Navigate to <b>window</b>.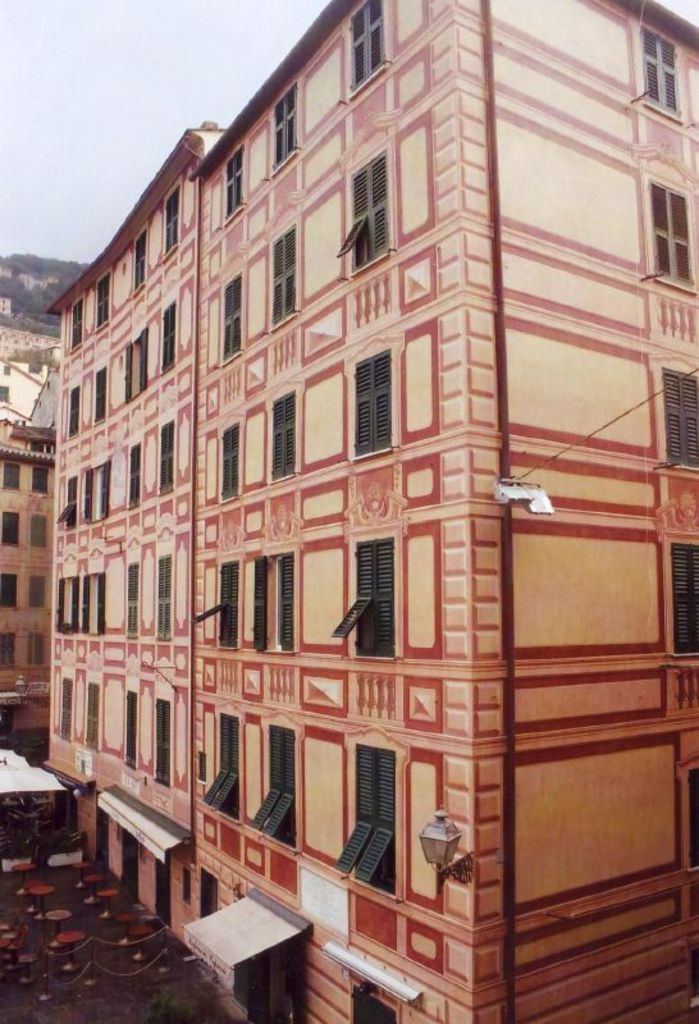
Navigation target: {"left": 29, "top": 575, "right": 47, "bottom": 612}.
